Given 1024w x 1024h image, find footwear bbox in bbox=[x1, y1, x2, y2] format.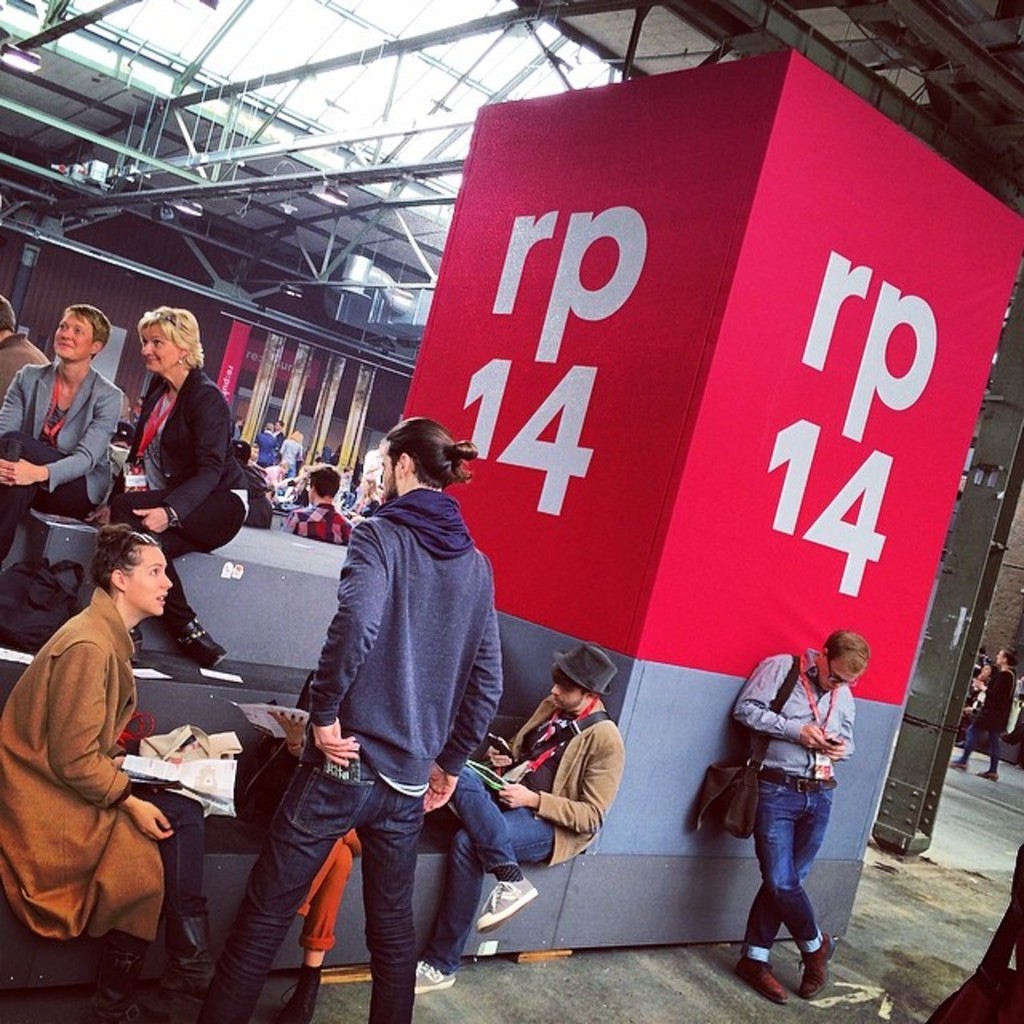
bbox=[979, 768, 1000, 784].
